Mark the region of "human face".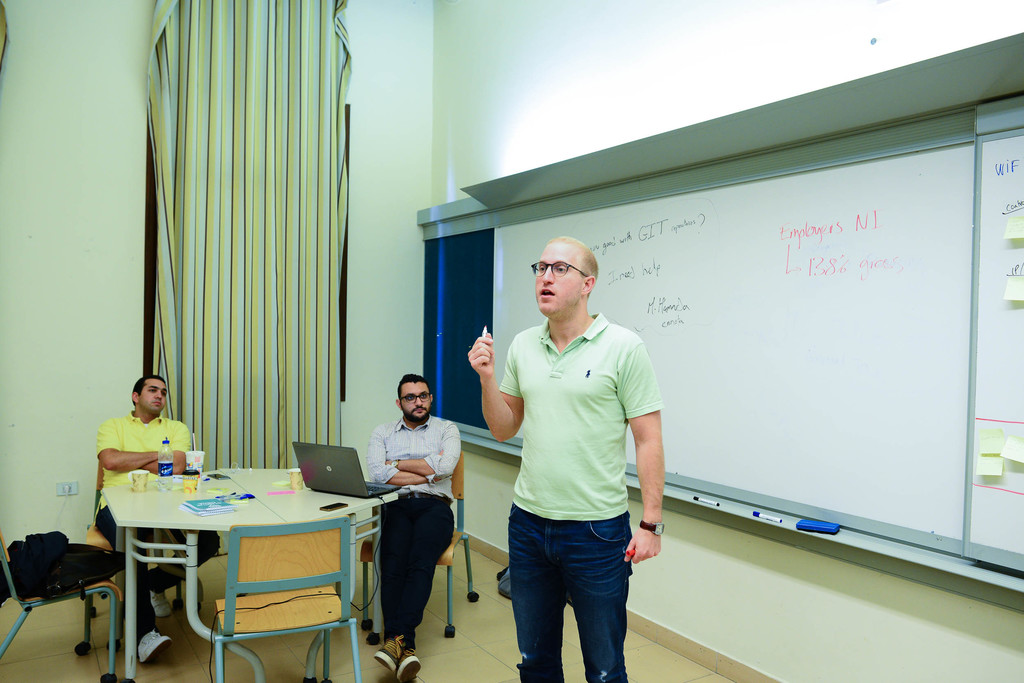
Region: 398, 379, 433, 423.
